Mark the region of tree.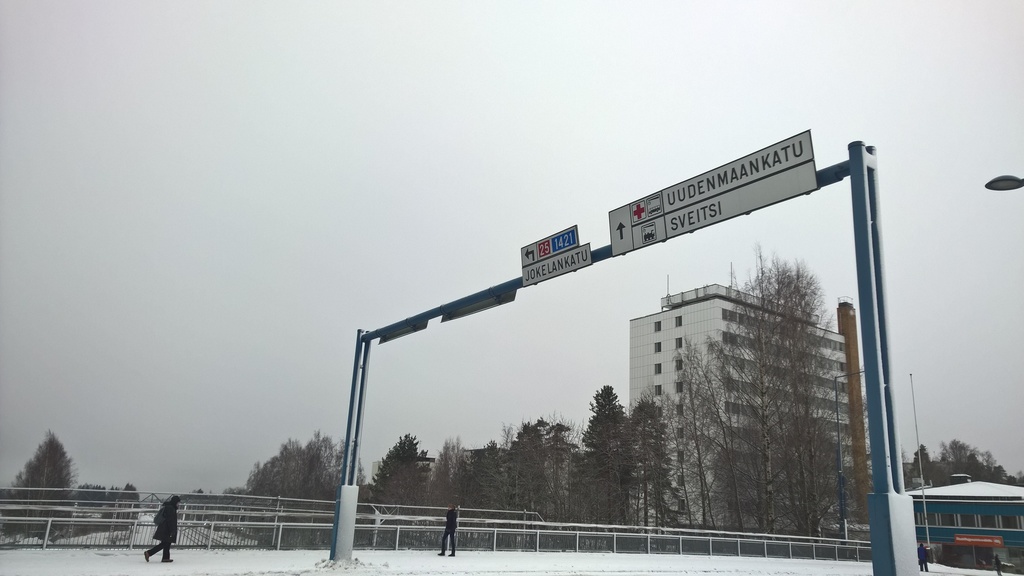
Region: box(519, 406, 563, 523).
